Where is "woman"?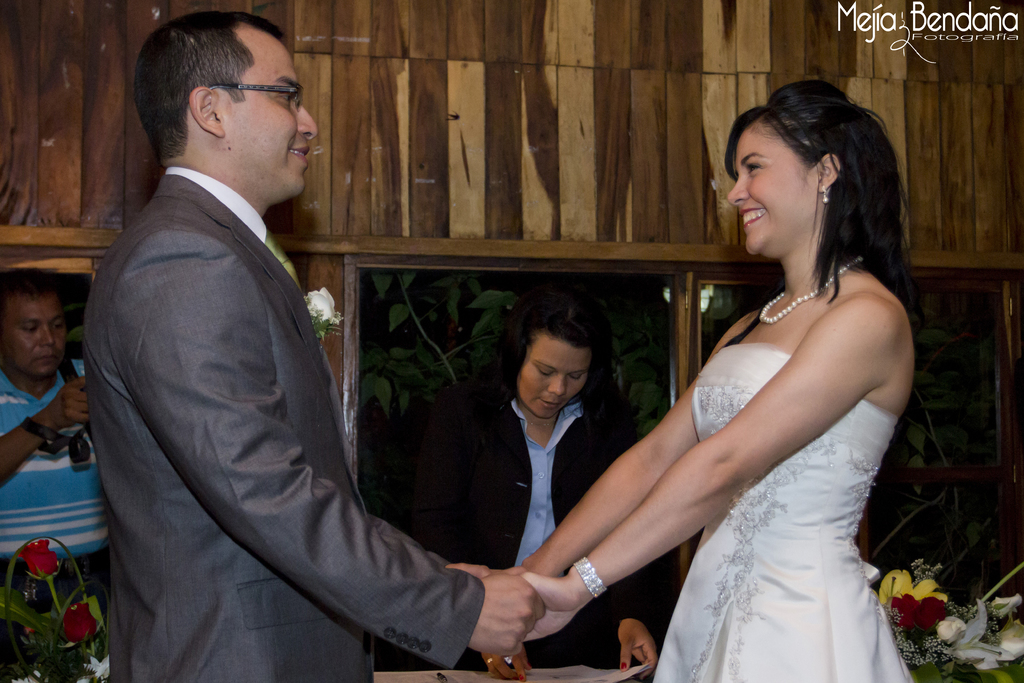
{"left": 628, "top": 72, "right": 938, "bottom": 682}.
